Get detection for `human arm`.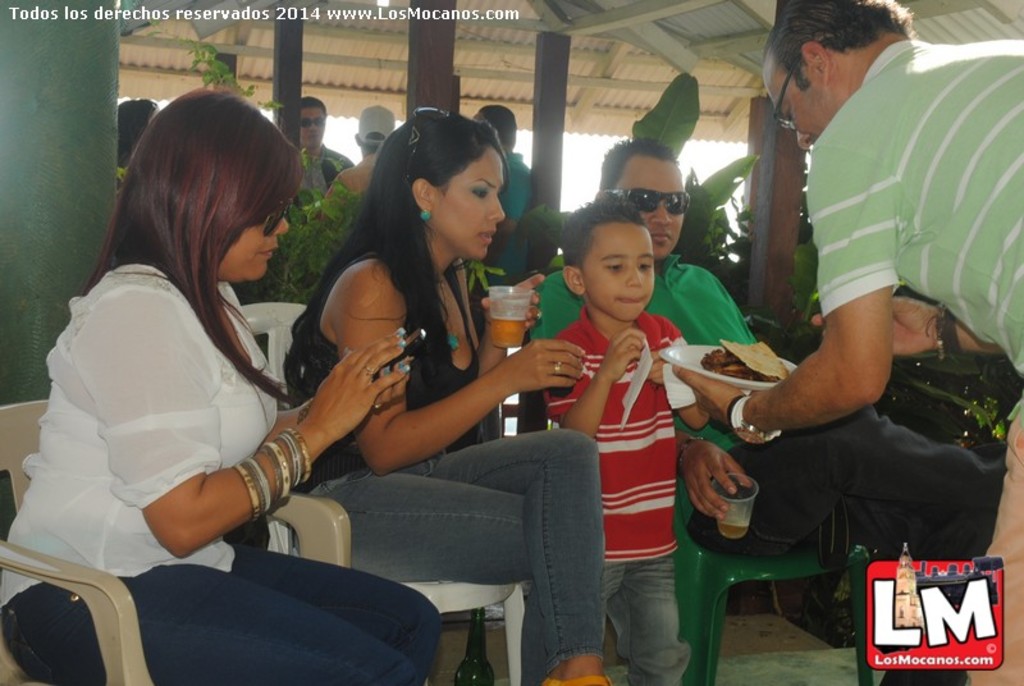
Detection: <region>317, 172, 349, 229</region>.
